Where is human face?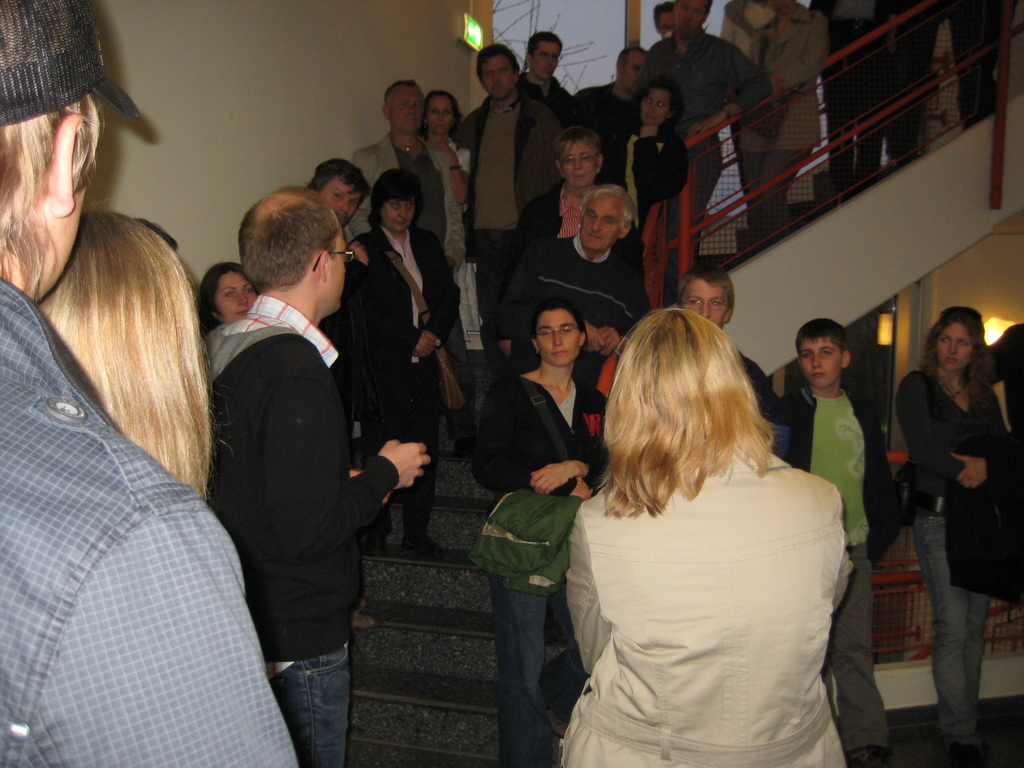
box(392, 88, 426, 135).
